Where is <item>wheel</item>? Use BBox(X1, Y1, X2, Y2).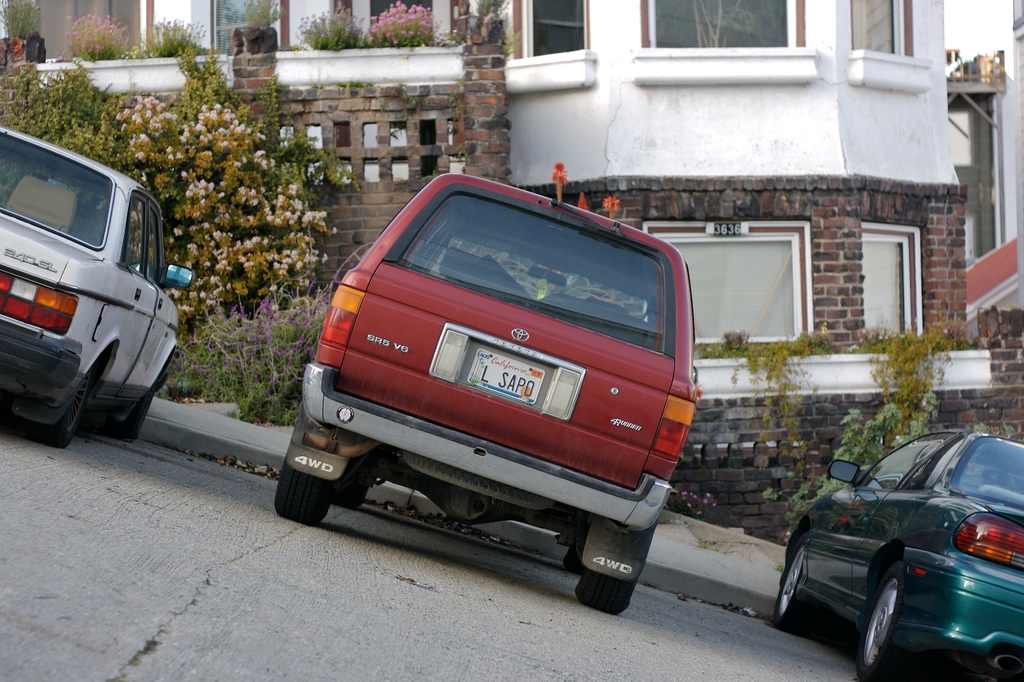
BBox(856, 567, 932, 681).
